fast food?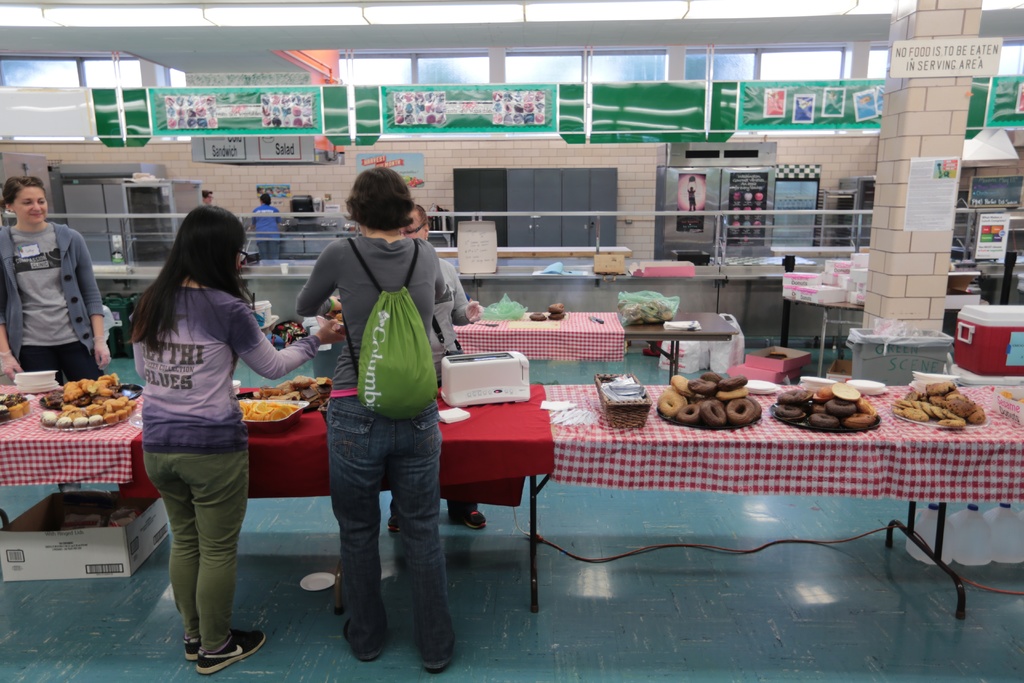
857,397,870,411
